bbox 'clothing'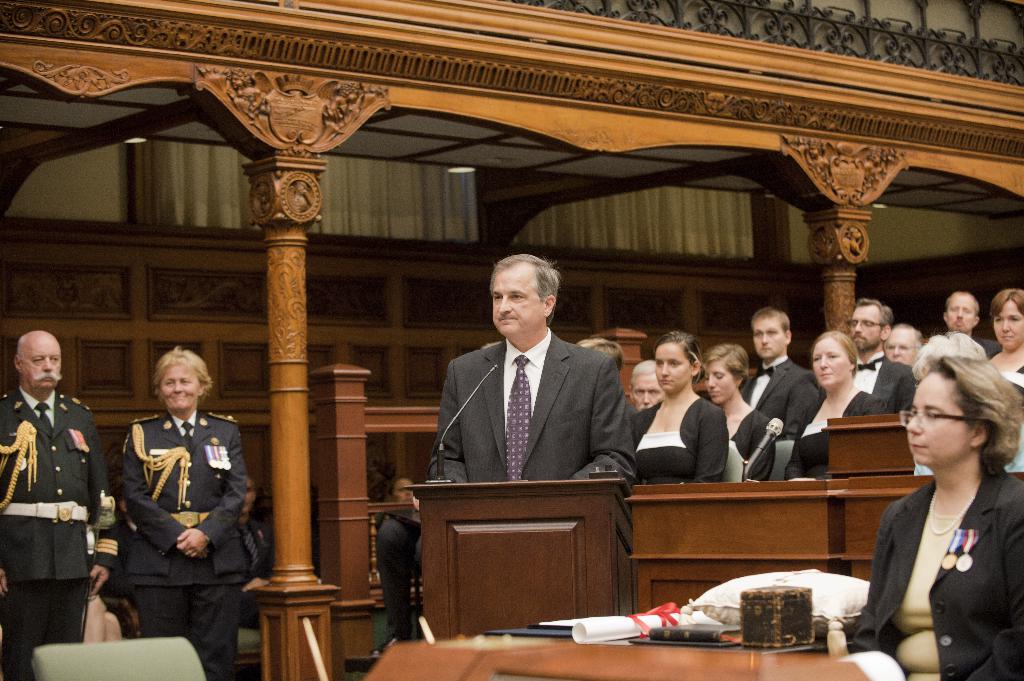
(114,408,246,680)
